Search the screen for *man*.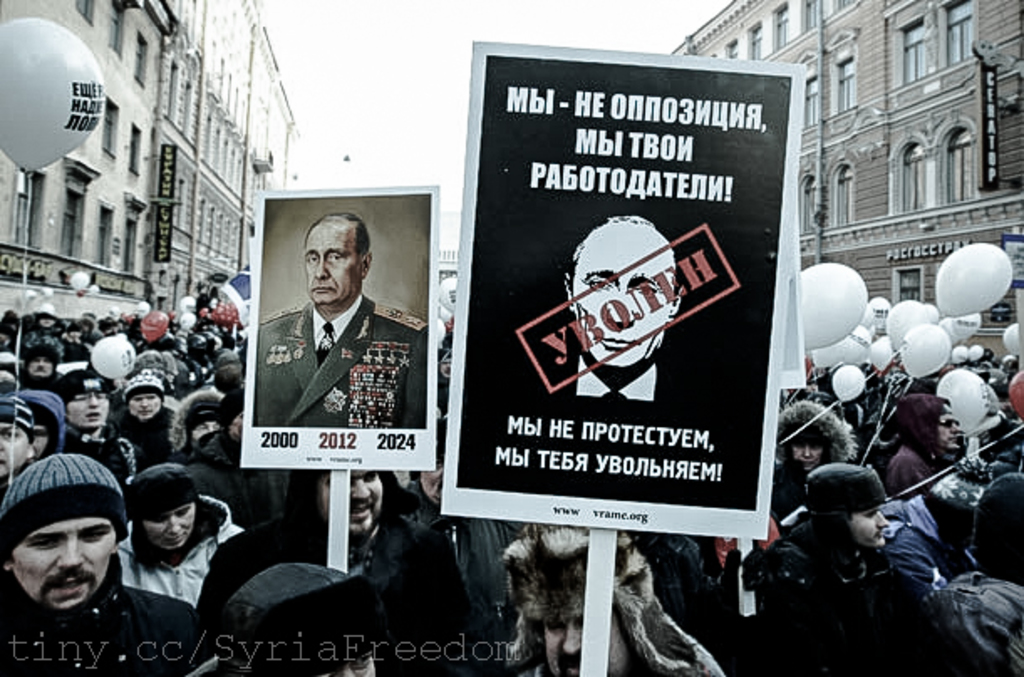
Found at {"x1": 12, "y1": 439, "x2": 246, "y2": 667}.
